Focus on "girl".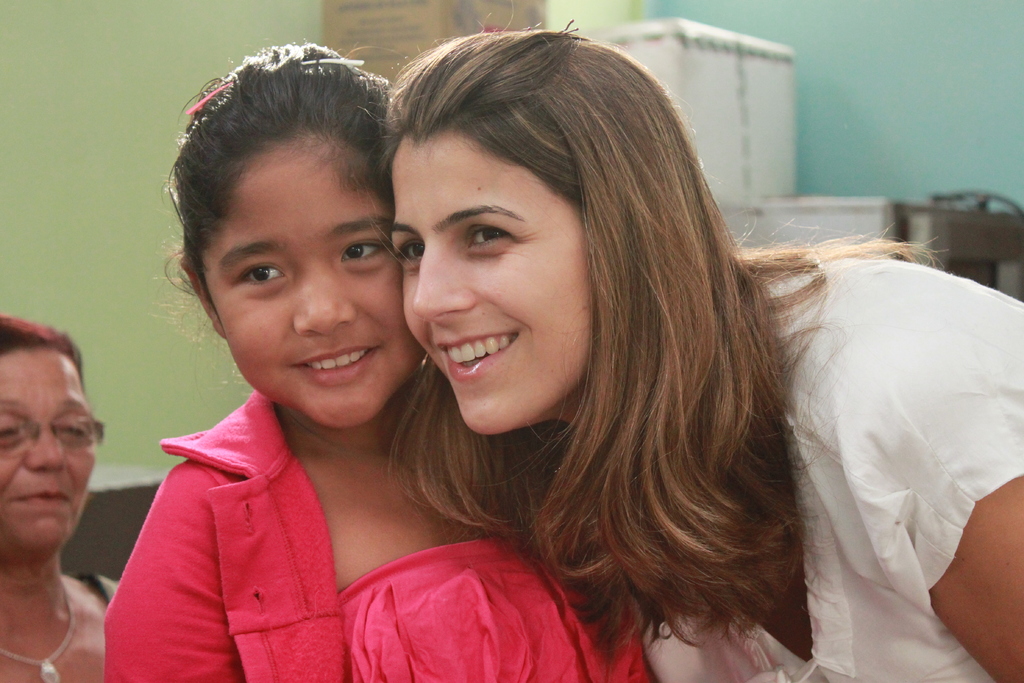
Focused at 357:0:1023:682.
